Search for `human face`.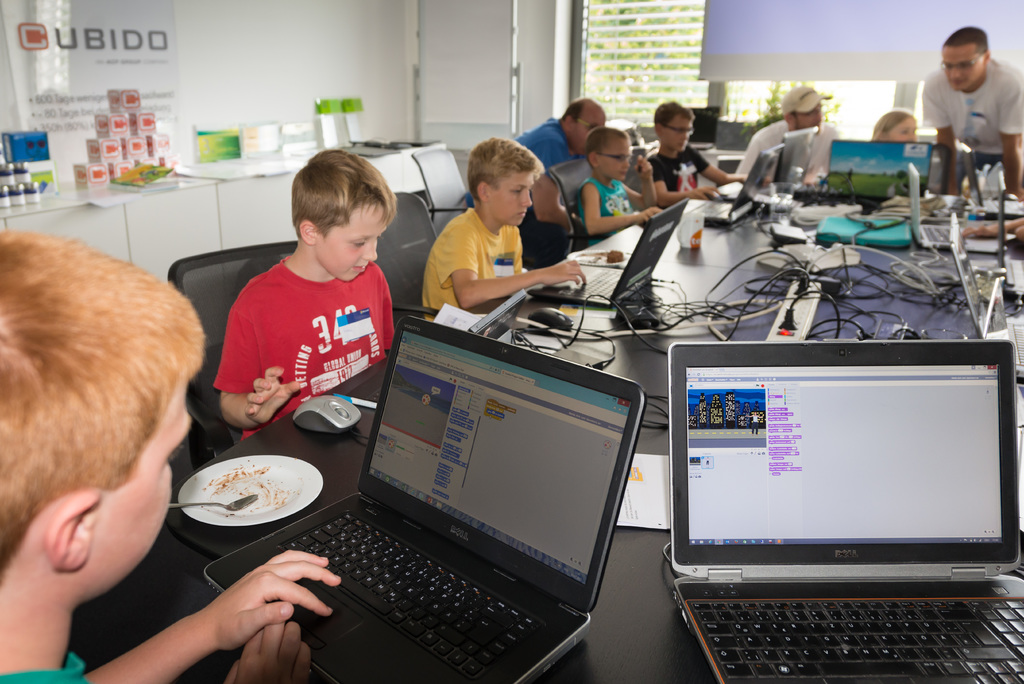
Found at 94, 361, 197, 592.
